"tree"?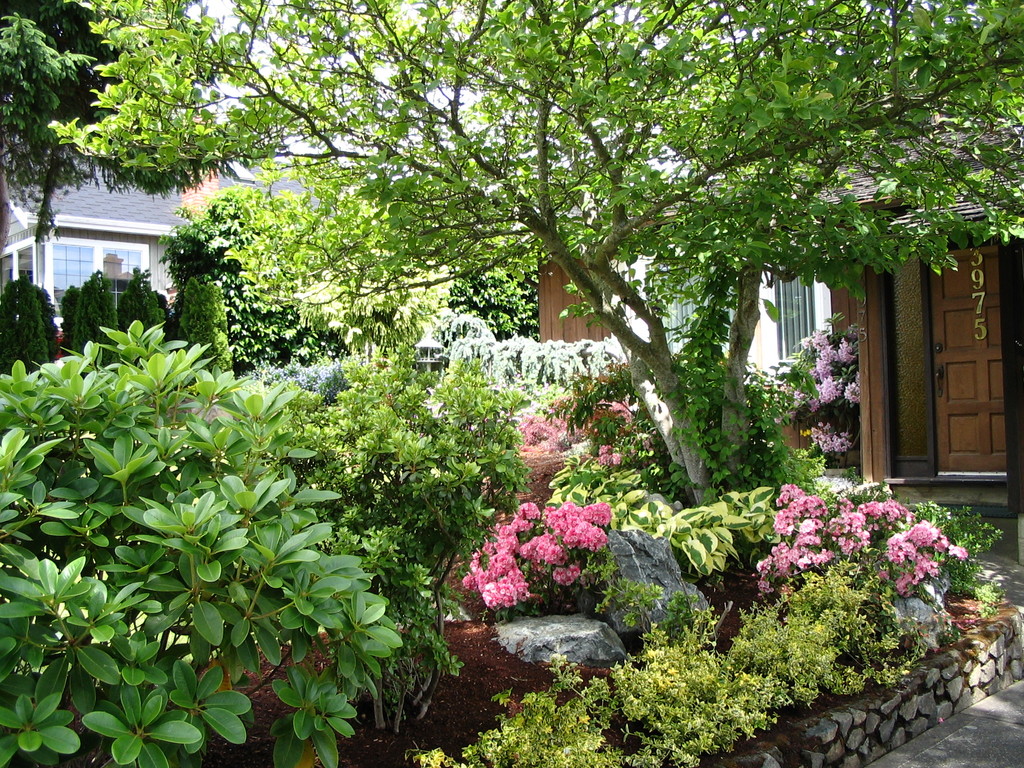
{"left": 0, "top": 0, "right": 205, "bottom": 247}
